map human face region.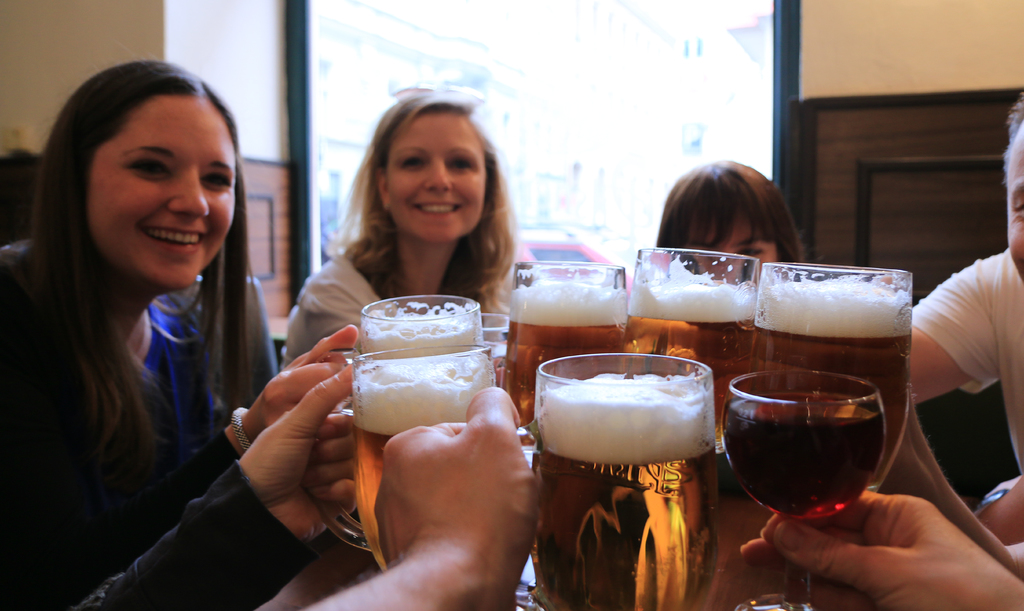
Mapped to (1006,140,1023,285).
